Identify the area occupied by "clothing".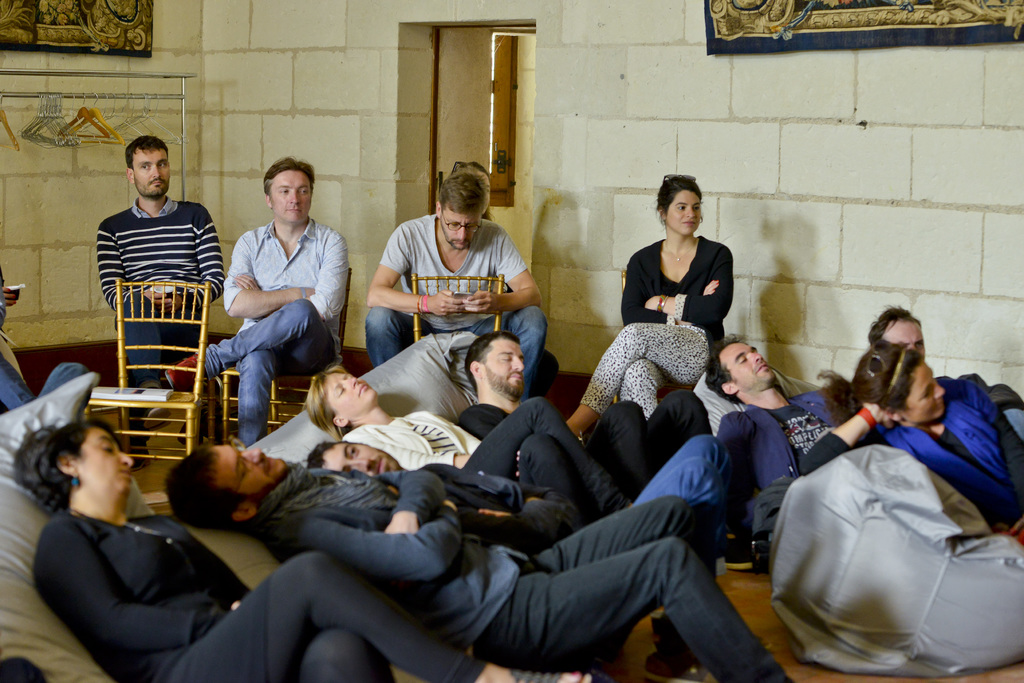
Area: pyautogui.locateOnScreen(90, 197, 227, 383).
